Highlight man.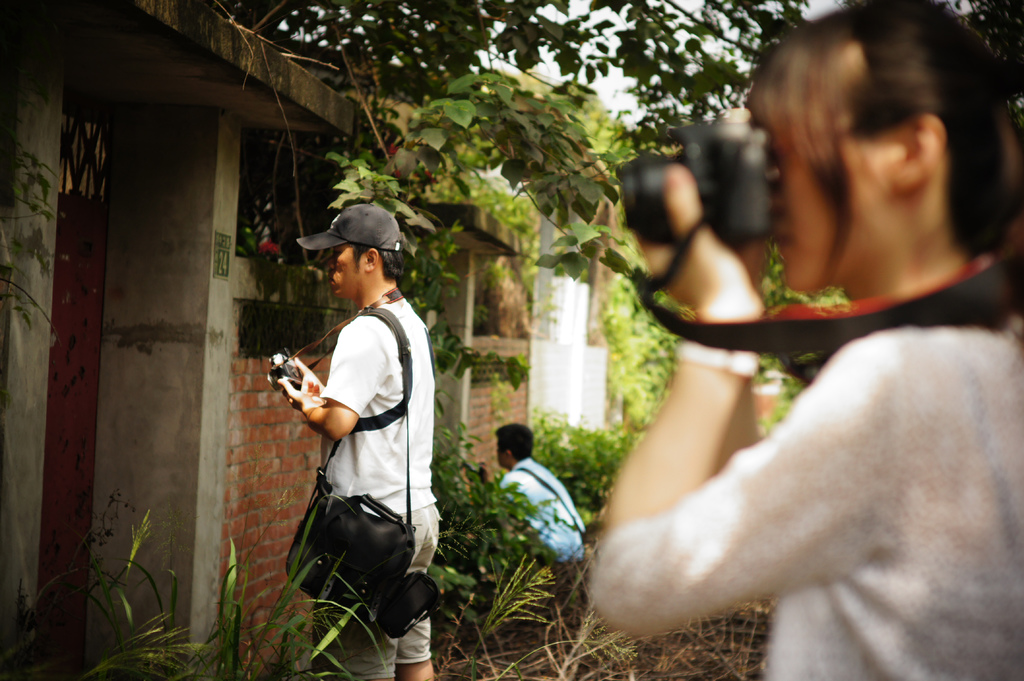
Highlighted region: bbox=(491, 416, 587, 568).
